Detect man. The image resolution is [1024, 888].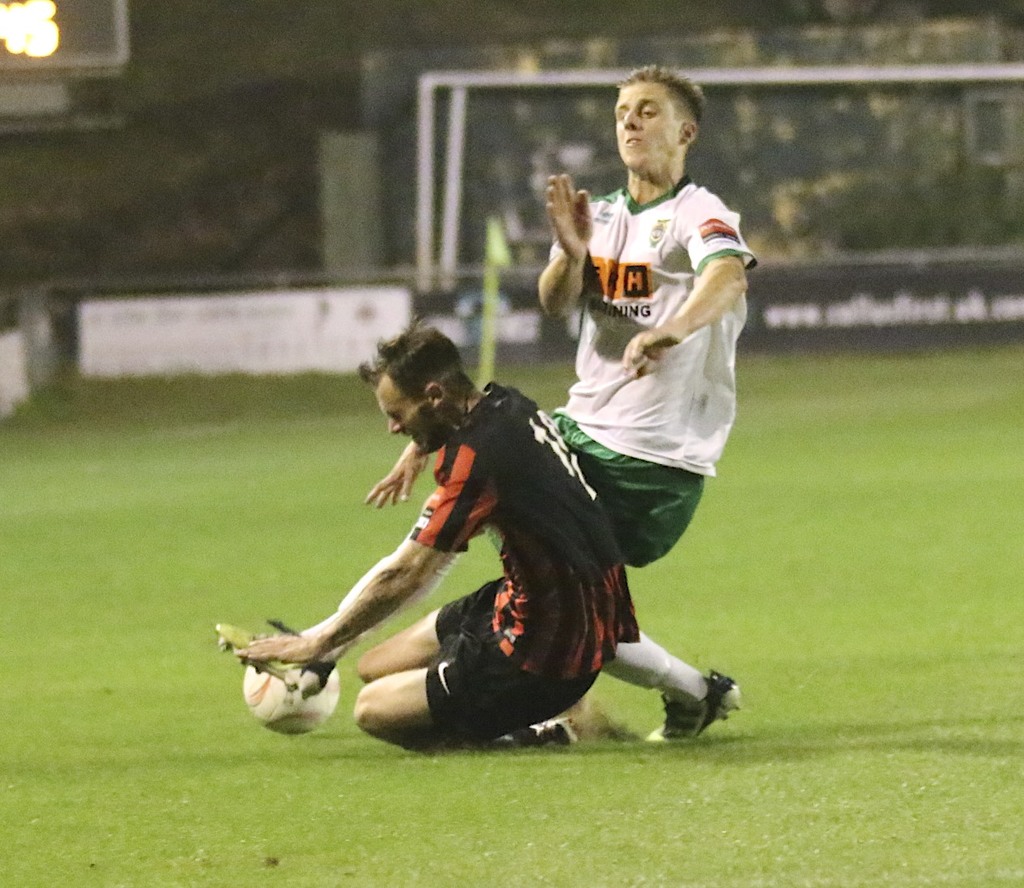
[x1=207, y1=311, x2=665, y2=713].
